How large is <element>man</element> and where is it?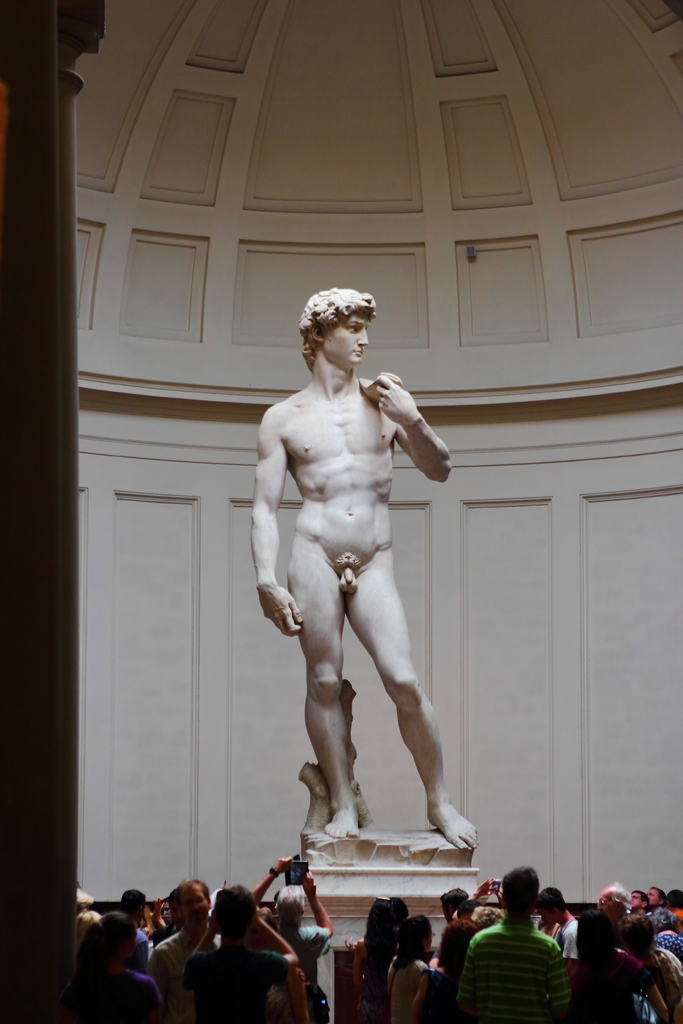
Bounding box: 246, 855, 328, 1023.
